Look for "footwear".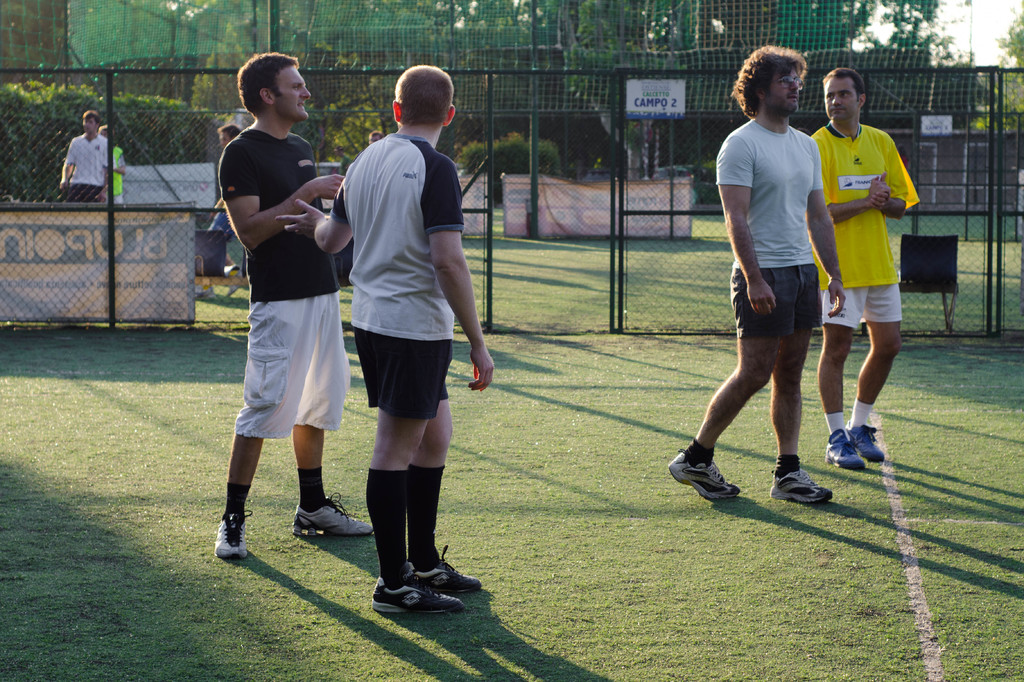
Found: crop(227, 266, 247, 294).
